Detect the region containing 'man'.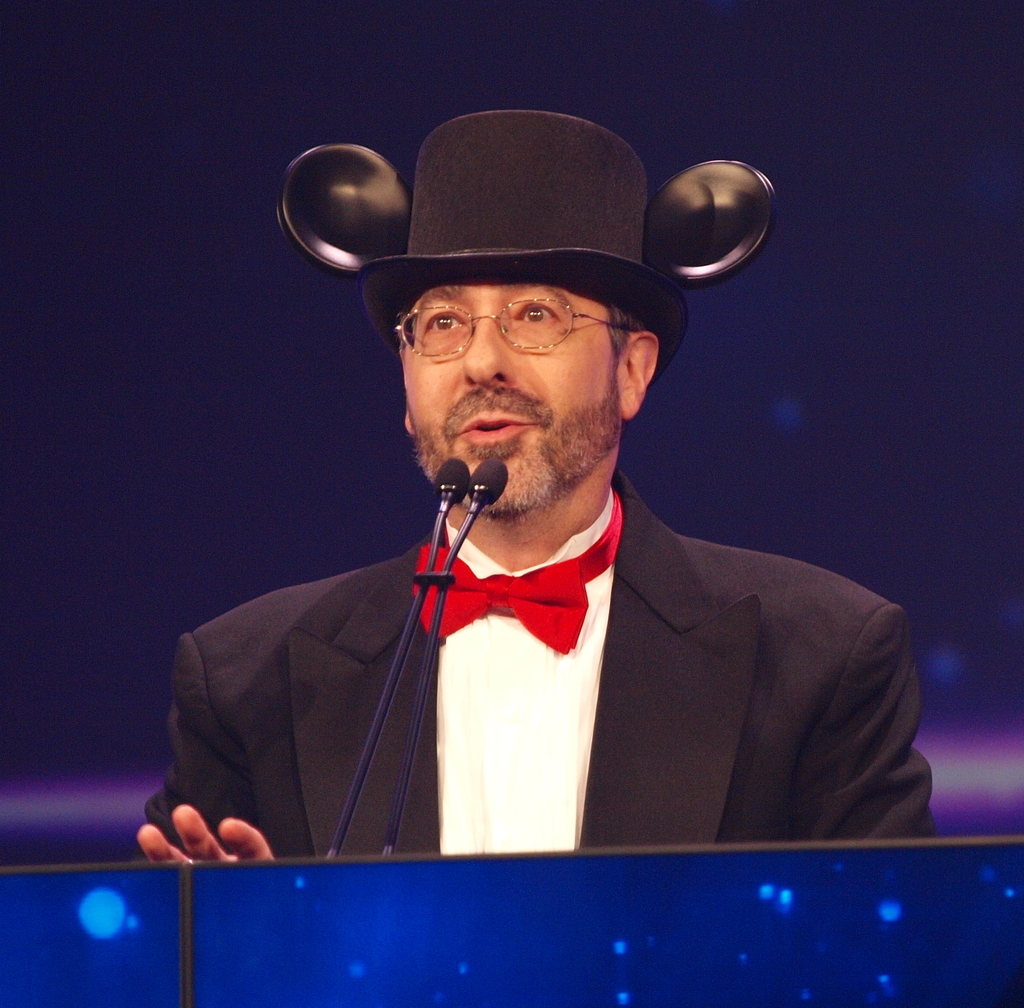
<bbox>125, 82, 931, 869</bbox>.
